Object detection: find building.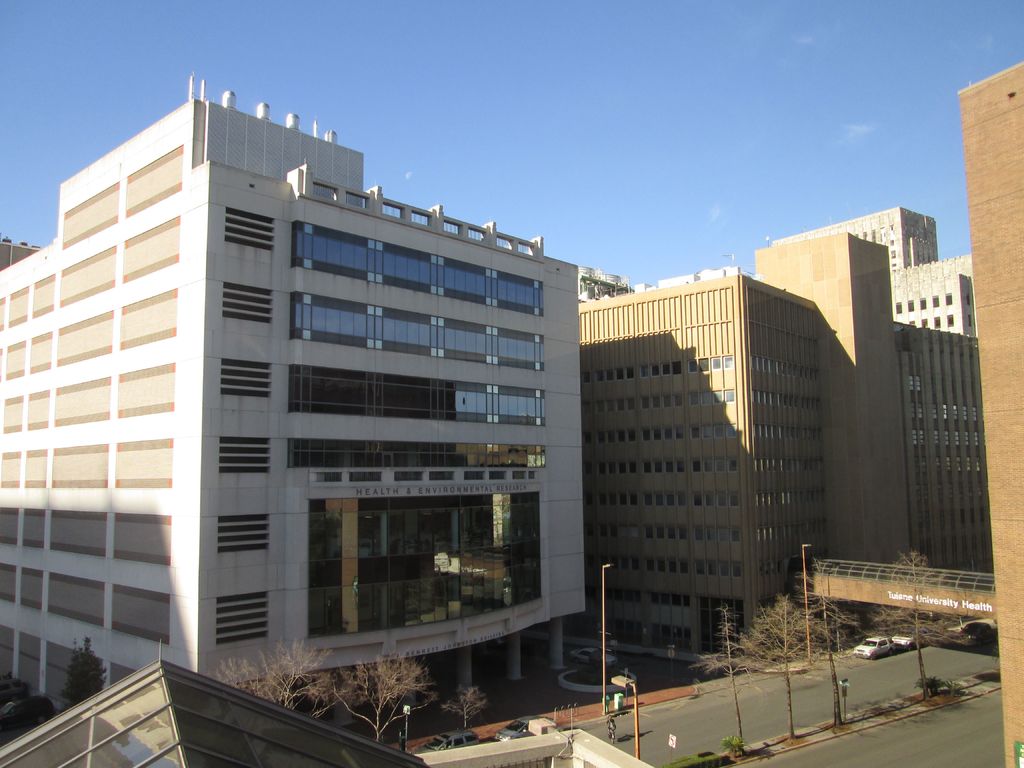
l=575, t=229, r=993, b=653.
